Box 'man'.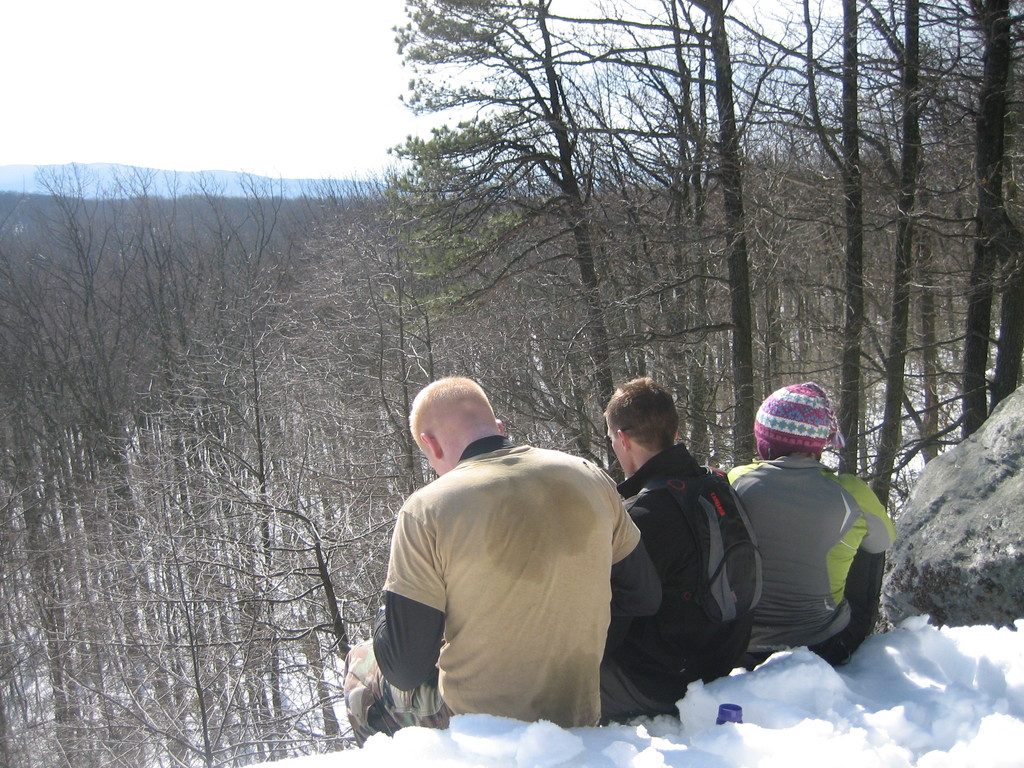
[717, 404, 888, 696].
